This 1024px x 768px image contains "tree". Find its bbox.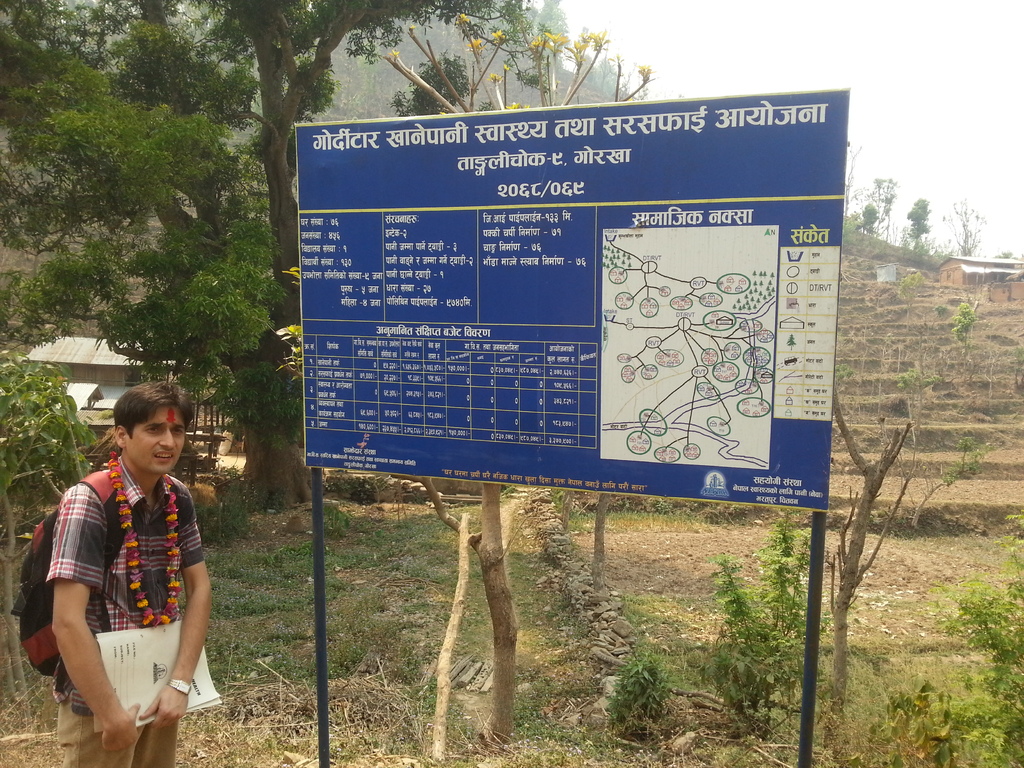
detection(904, 196, 934, 257).
